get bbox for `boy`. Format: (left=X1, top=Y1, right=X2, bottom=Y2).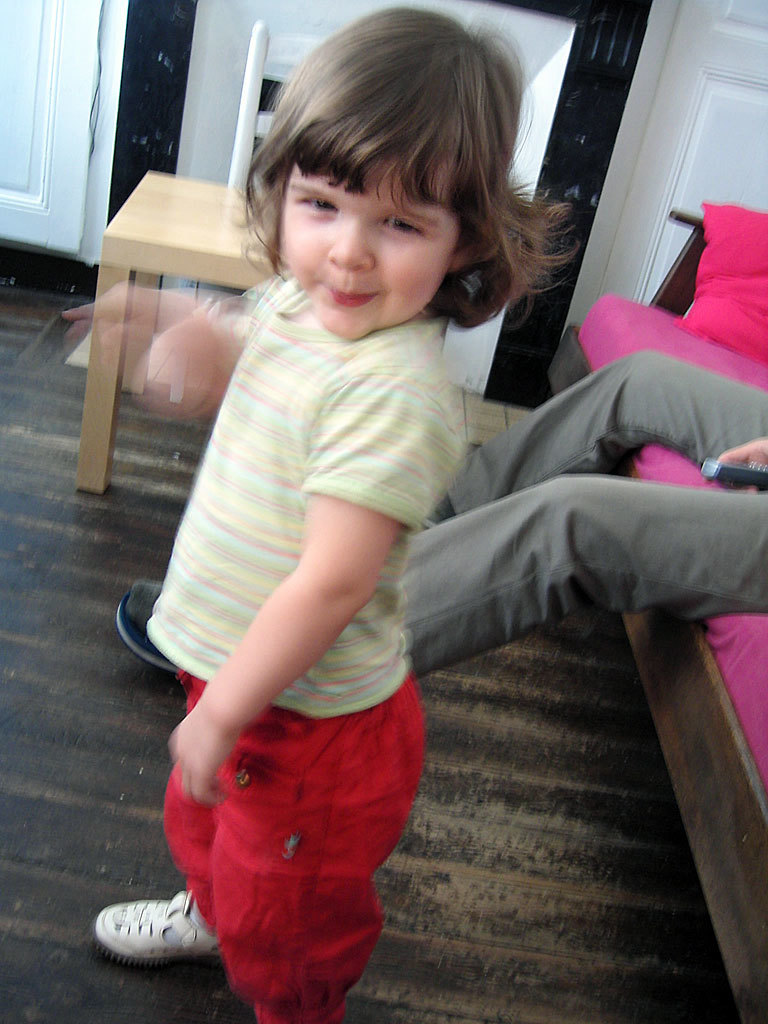
(left=66, top=16, right=571, bottom=1020).
